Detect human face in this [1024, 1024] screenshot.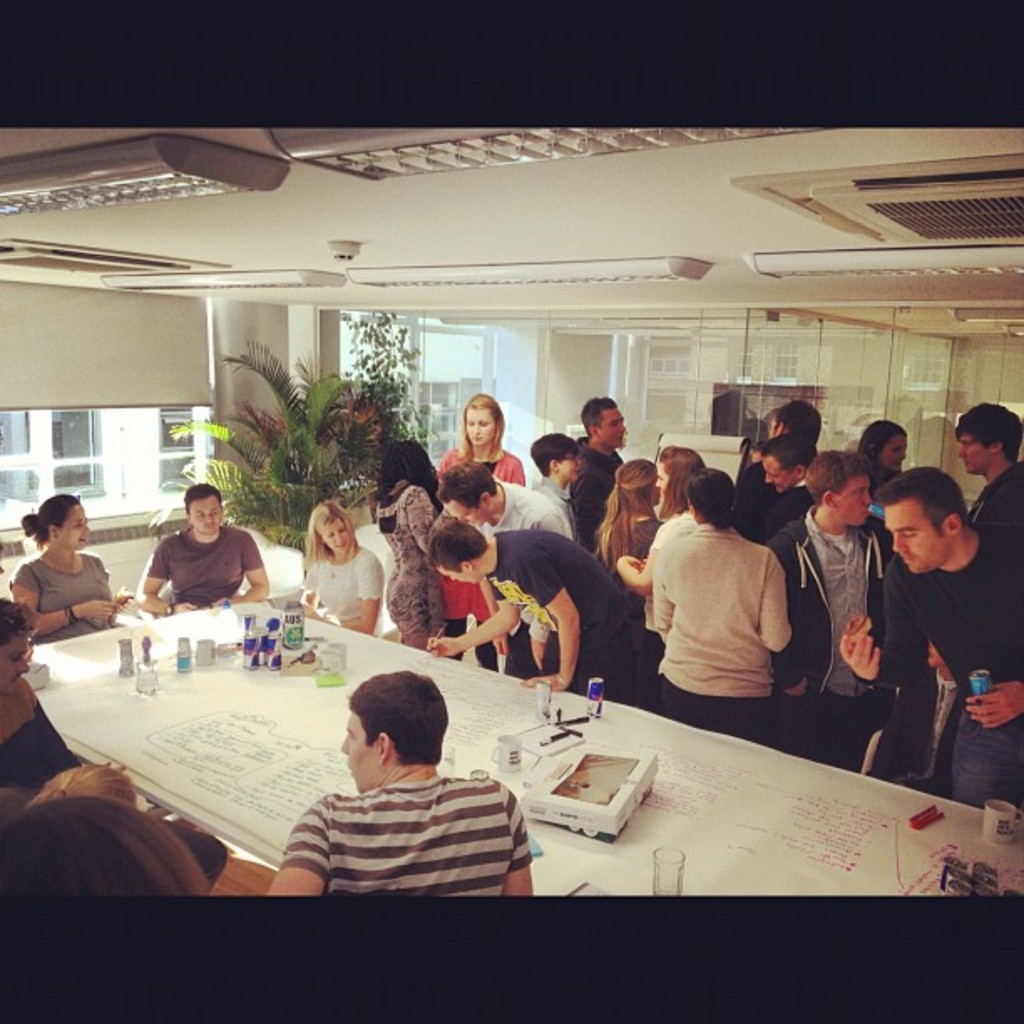
Detection: 57/504/87/550.
